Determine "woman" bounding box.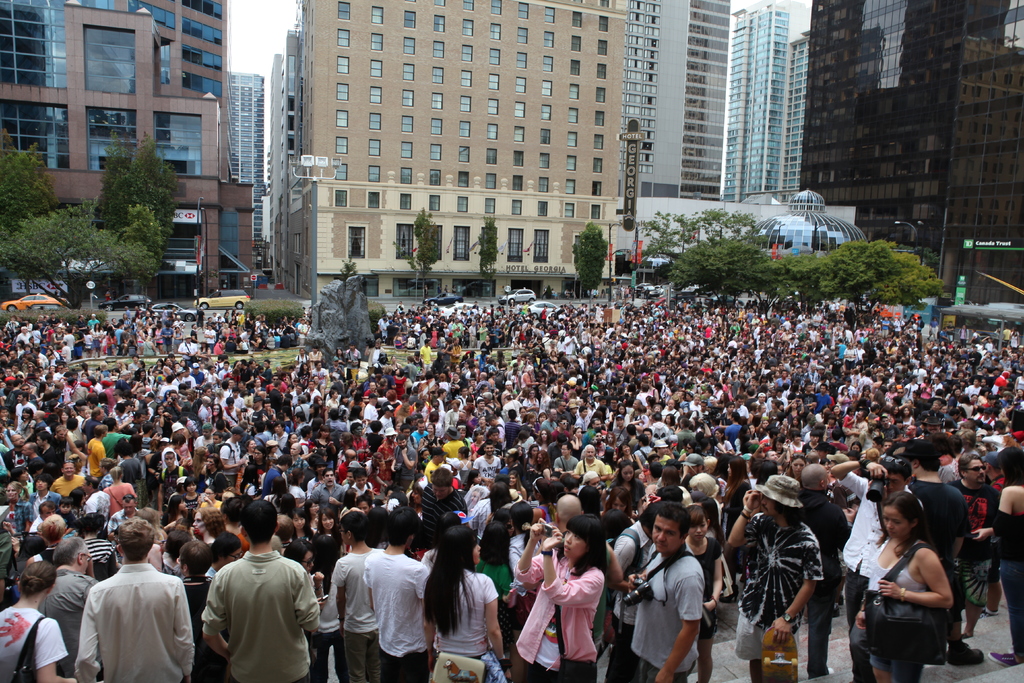
Determined: [826,416,838,440].
